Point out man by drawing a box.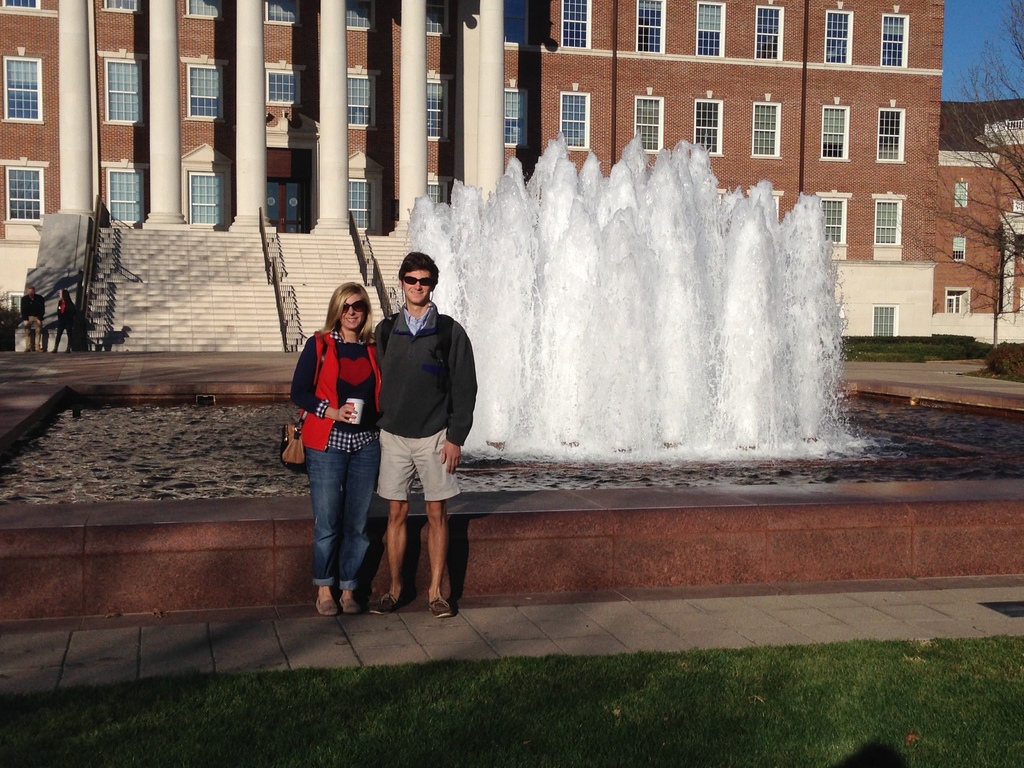
box(19, 287, 48, 355).
